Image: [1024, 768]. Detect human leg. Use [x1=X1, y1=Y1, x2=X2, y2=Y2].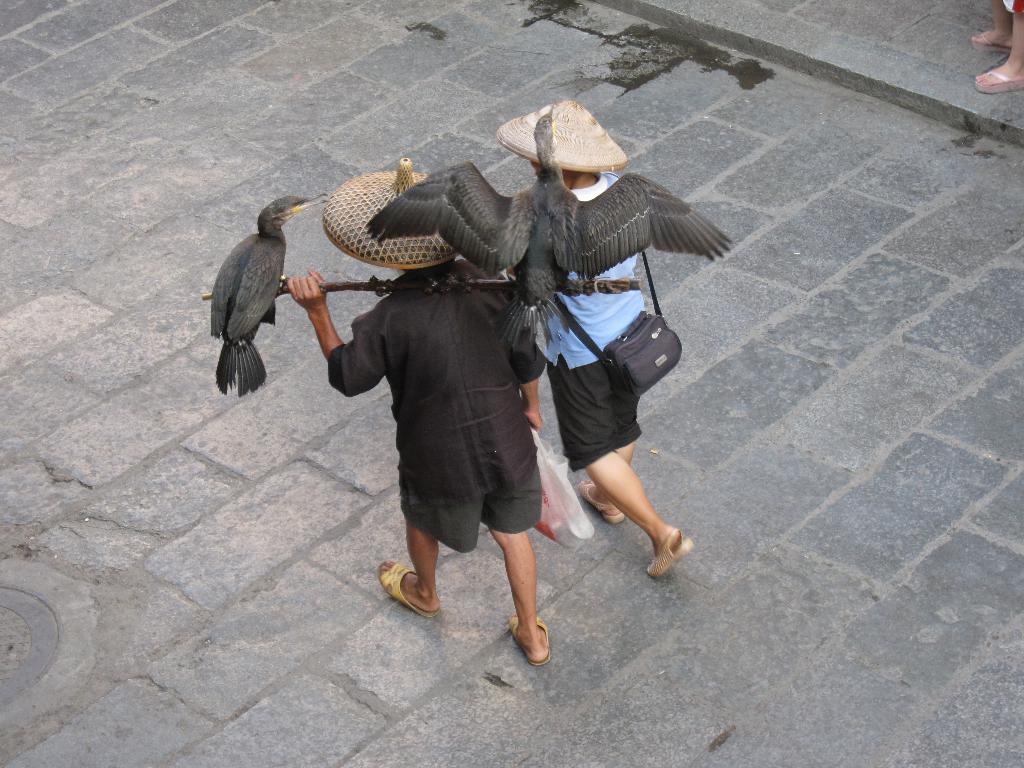
[x1=971, y1=0, x2=1023, y2=98].
